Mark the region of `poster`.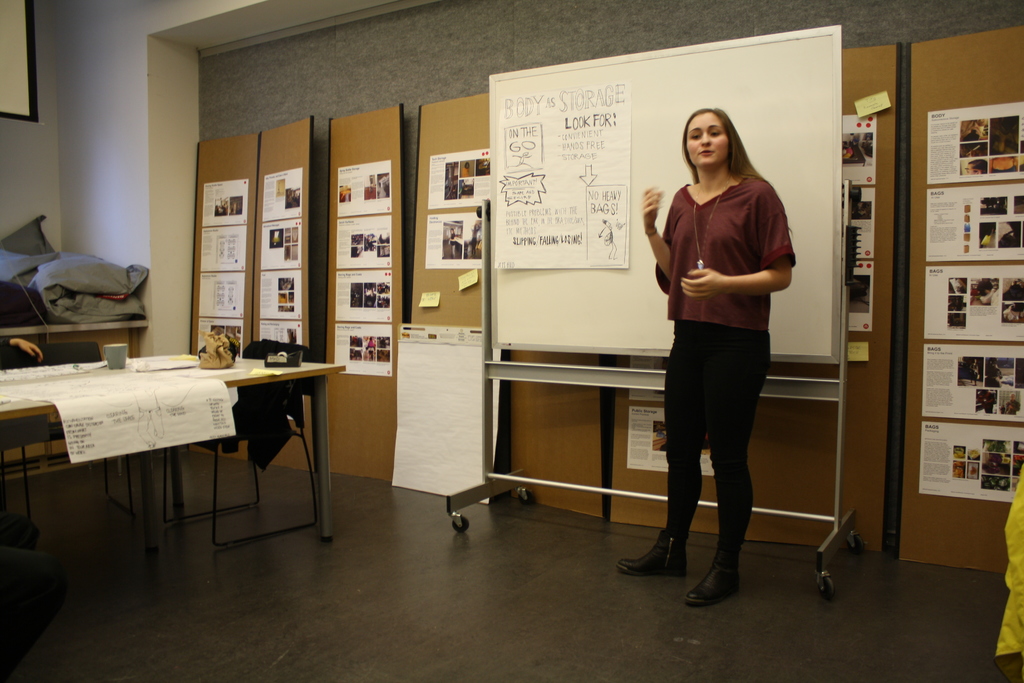
Region: box(337, 269, 393, 322).
